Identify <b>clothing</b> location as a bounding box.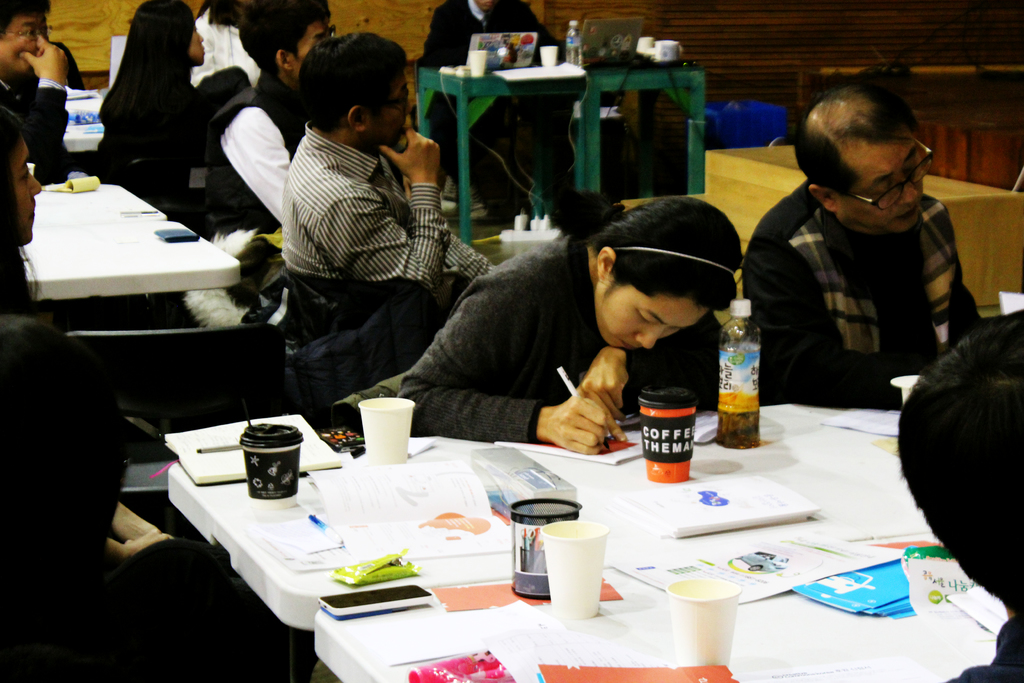
BBox(383, 219, 776, 451).
